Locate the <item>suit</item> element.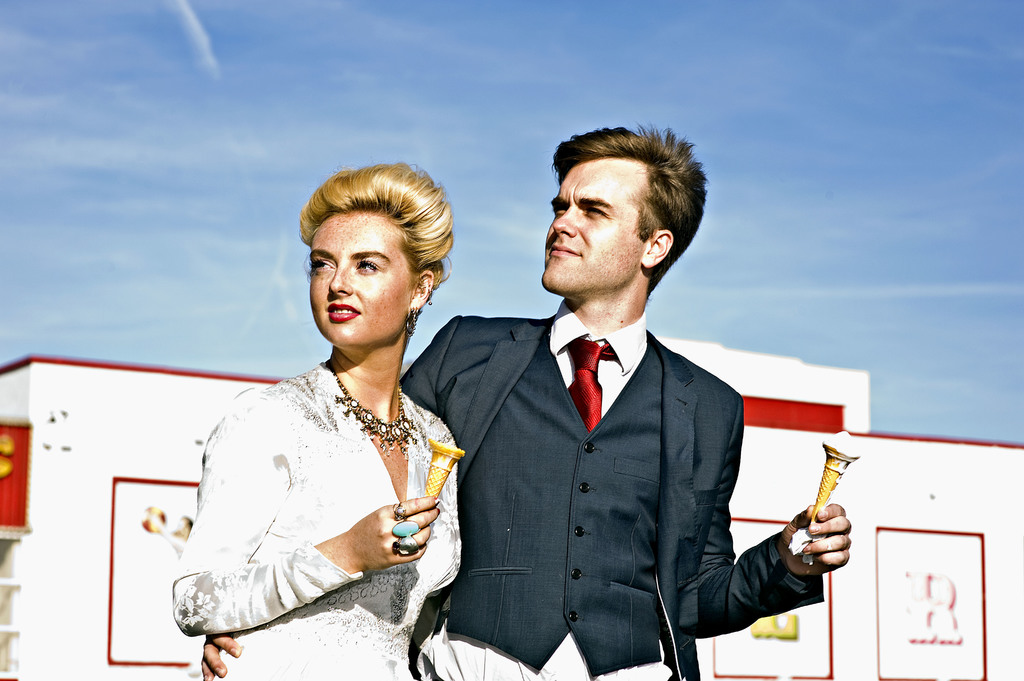
Element bbox: bbox(399, 298, 823, 679).
